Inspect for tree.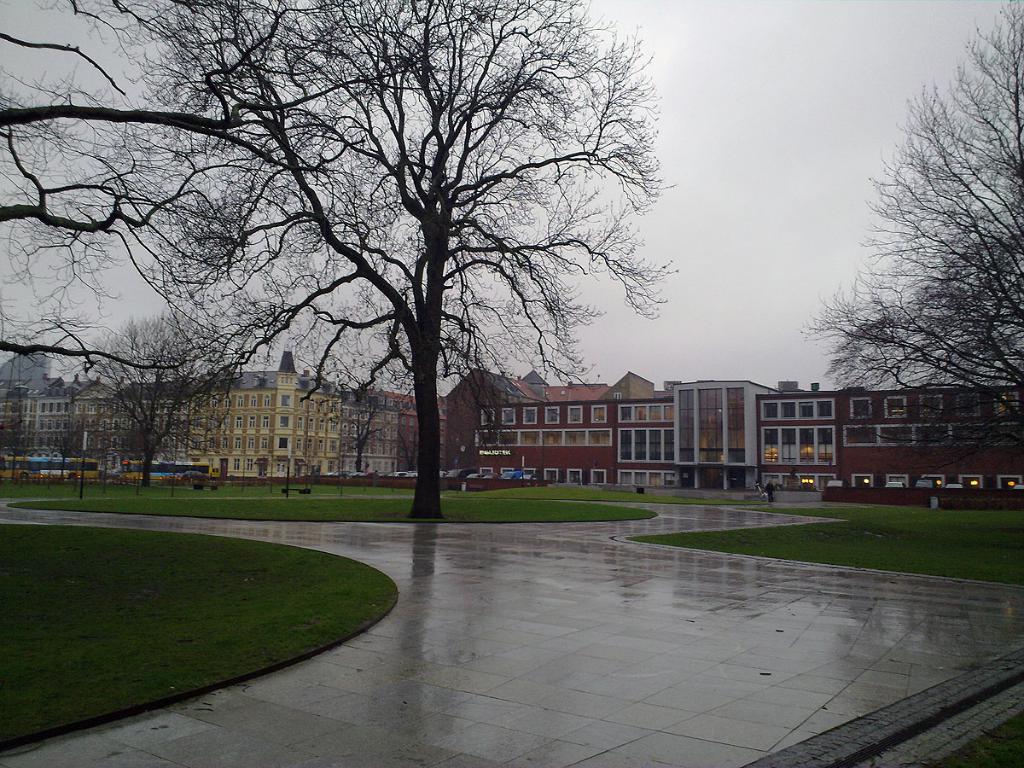
Inspection: (54,311,250,490).
